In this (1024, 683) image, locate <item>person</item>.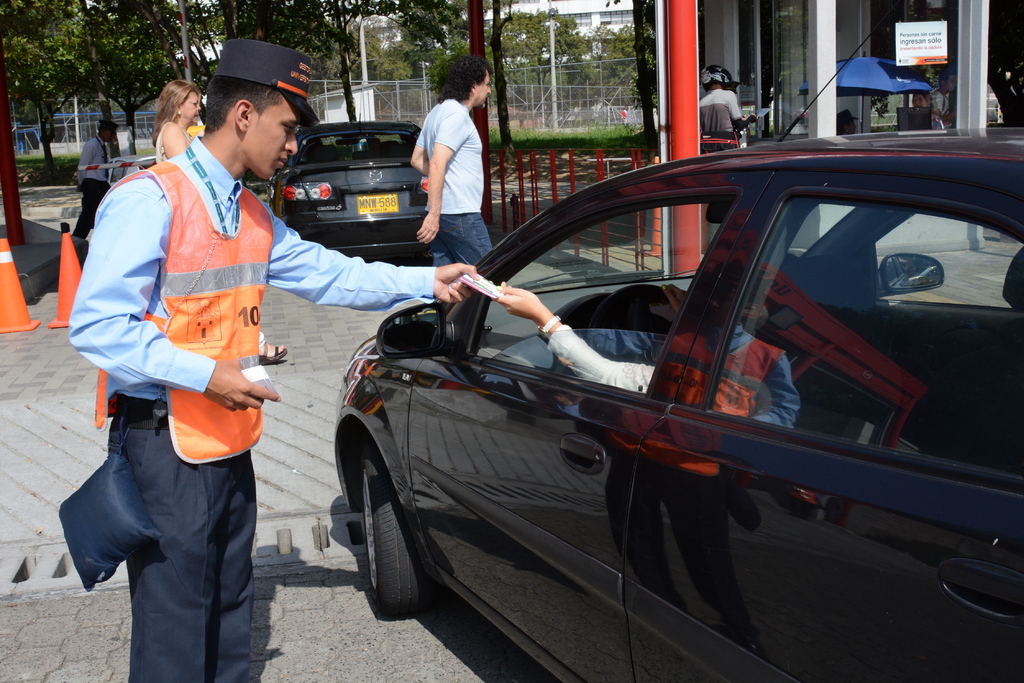
Bounding box: <bbox>493, 277, 692, 390</bbox>.
